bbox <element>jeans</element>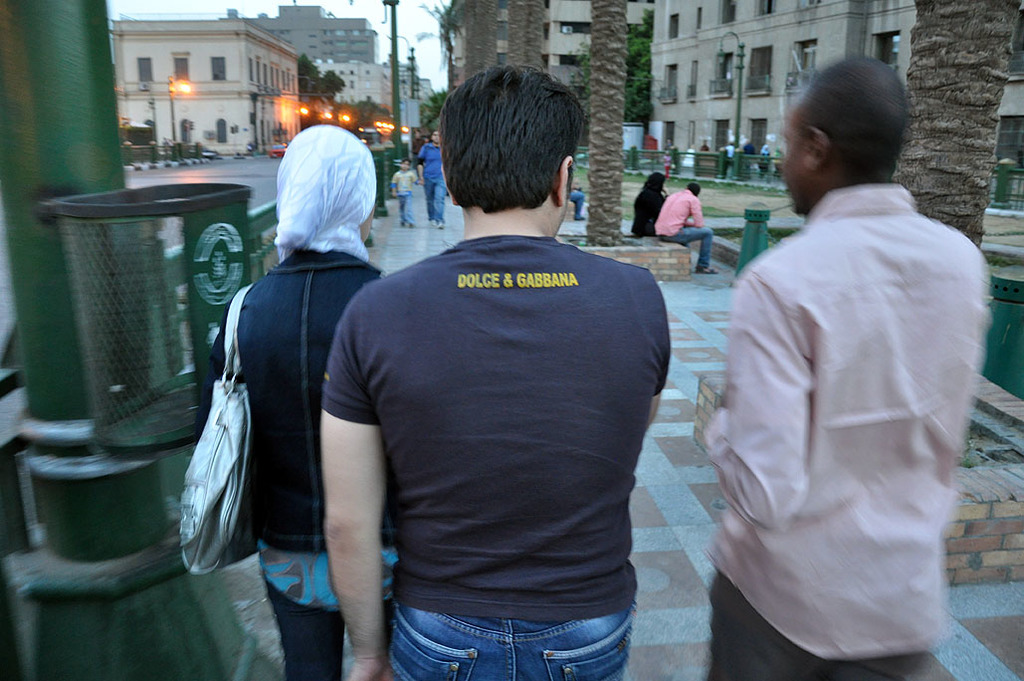
select_region(667, 226, 714, 266)
